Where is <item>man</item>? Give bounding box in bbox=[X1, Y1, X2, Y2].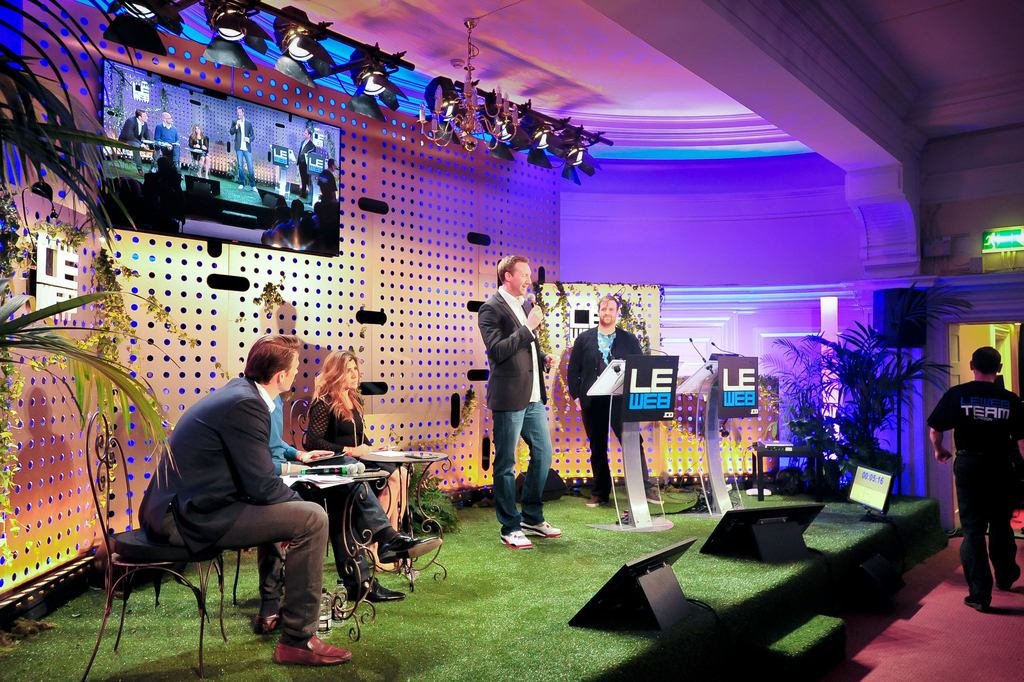
bbox=[564, 295, 666, 508].
